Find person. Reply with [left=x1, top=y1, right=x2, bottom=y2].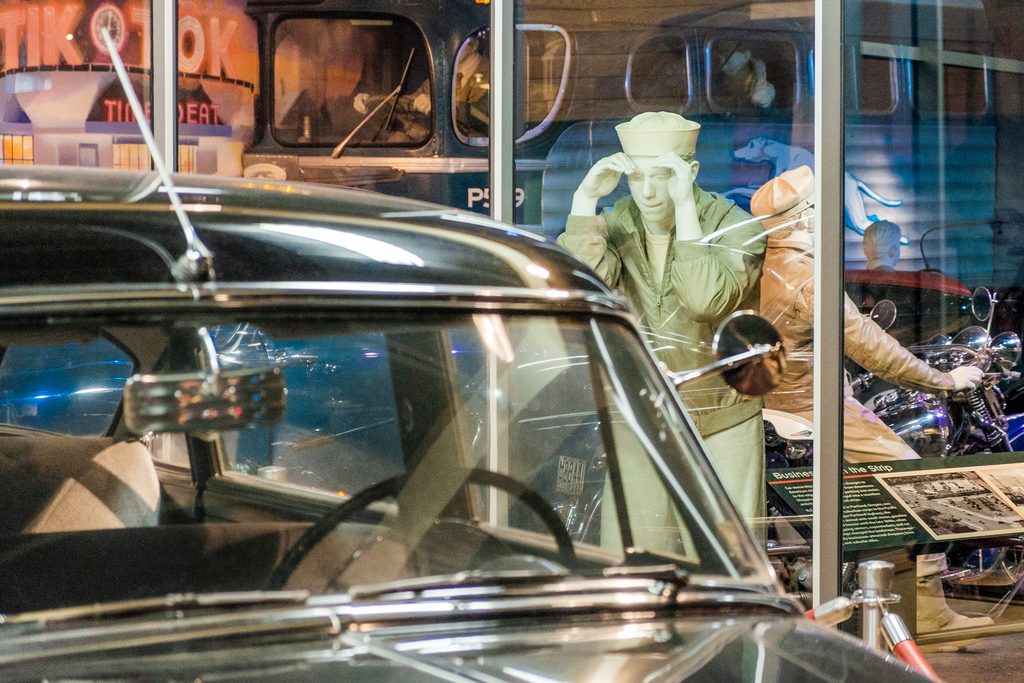
[left=553, top=108, right=765, bottom=556].
